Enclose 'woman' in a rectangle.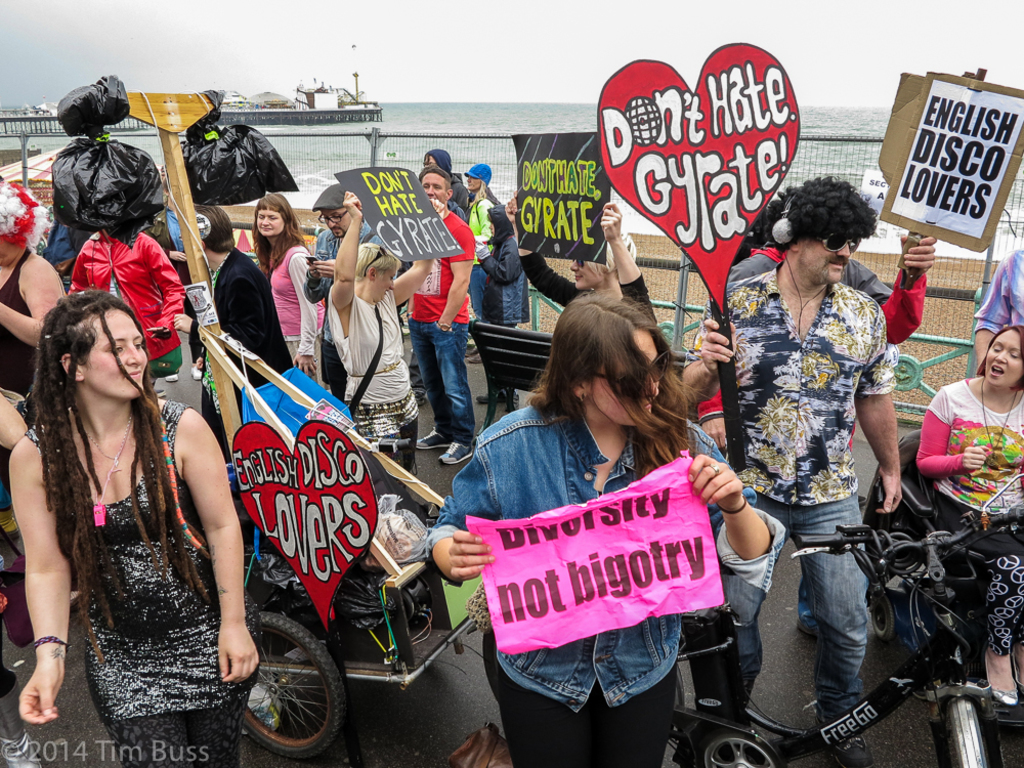
x1=38, y1=230, x2=249, y2=767.
